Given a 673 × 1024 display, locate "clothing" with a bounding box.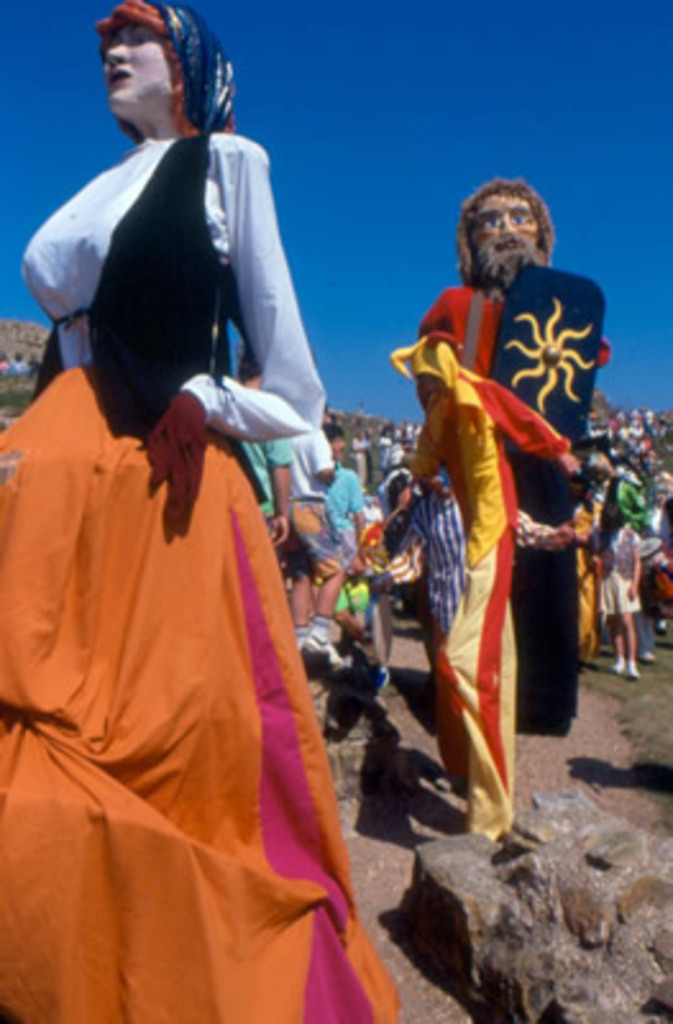
Located: <box>20,123,397,1021</box>.
